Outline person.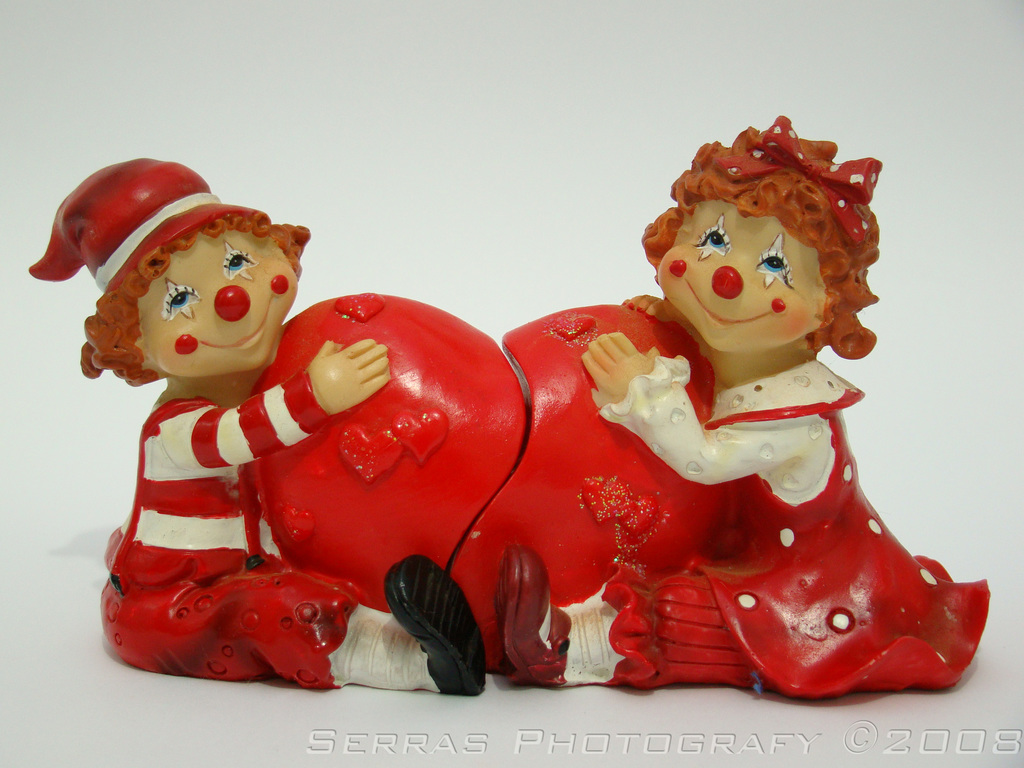
Outline: 21,148,495,702.
